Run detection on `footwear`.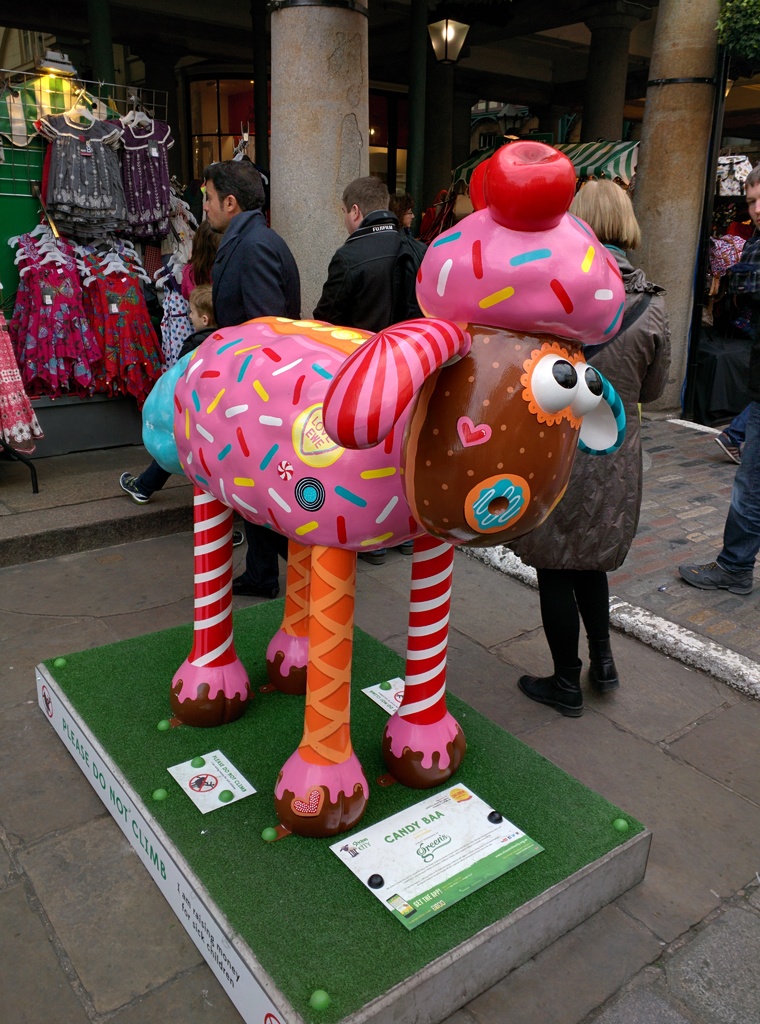
Result: detection(522, 659, 585, 721).
